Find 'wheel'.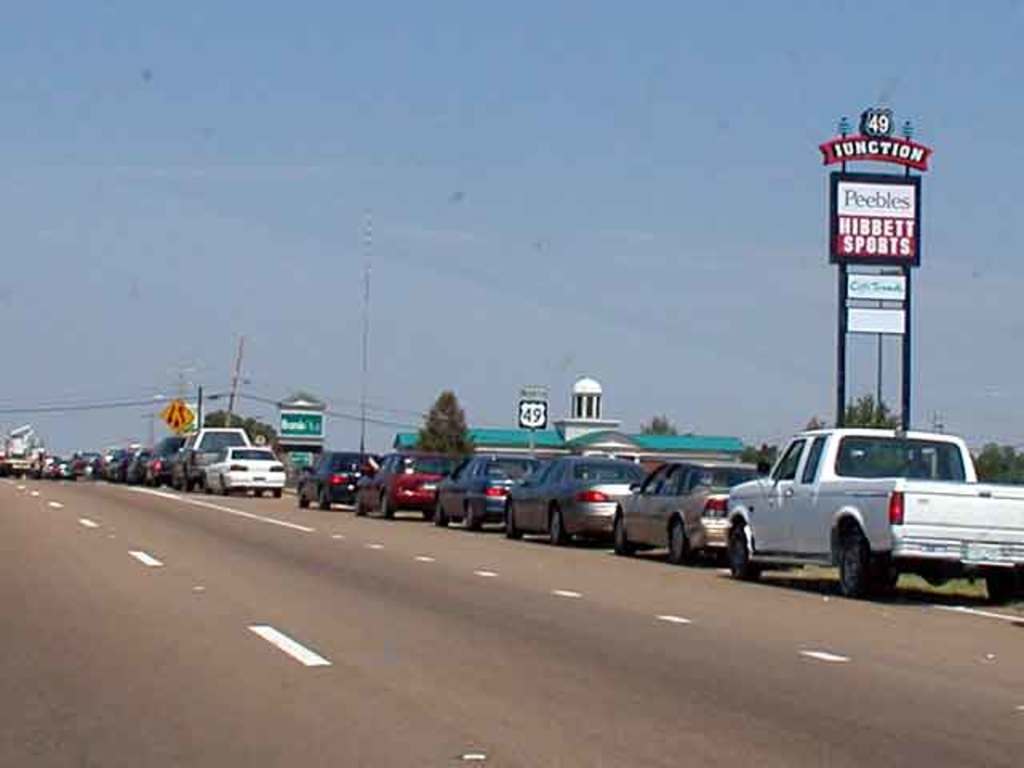
{"x1": 355, "y1": 493, "x2": 362, "y2": 512}.
